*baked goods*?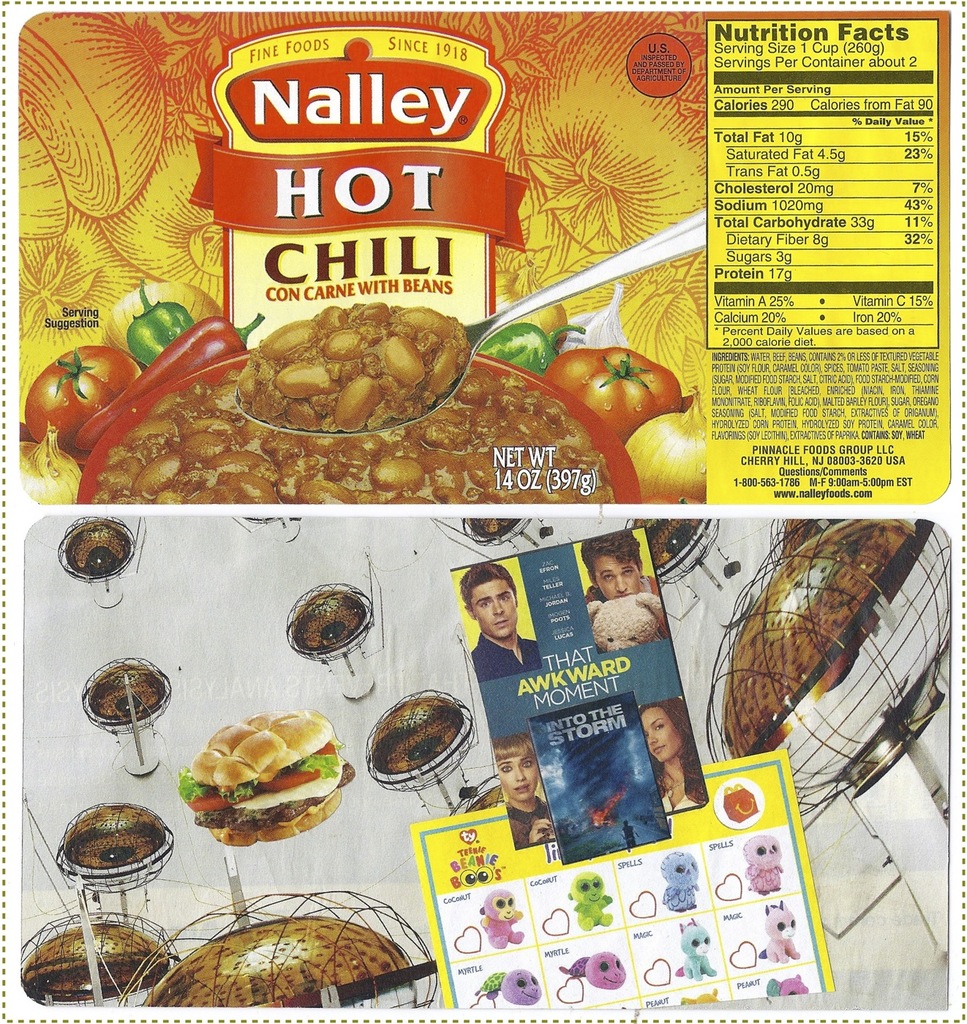
Rect(722, 521, 917, 758)
